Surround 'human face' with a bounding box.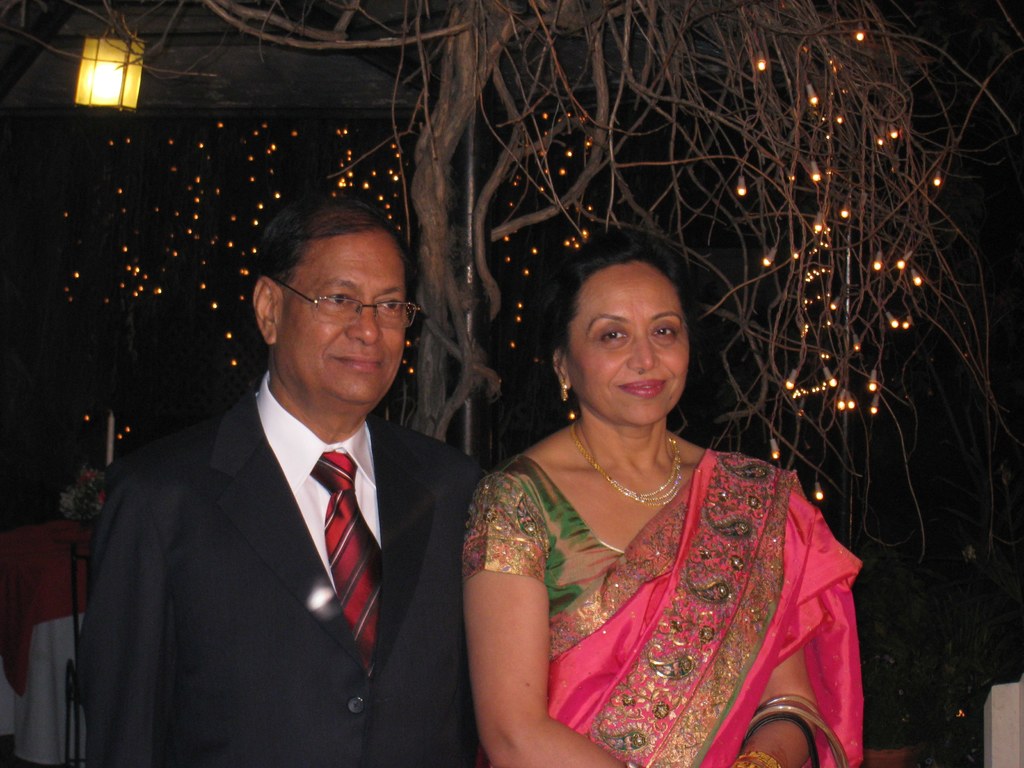
select_region(287, 230, 422, 407).
